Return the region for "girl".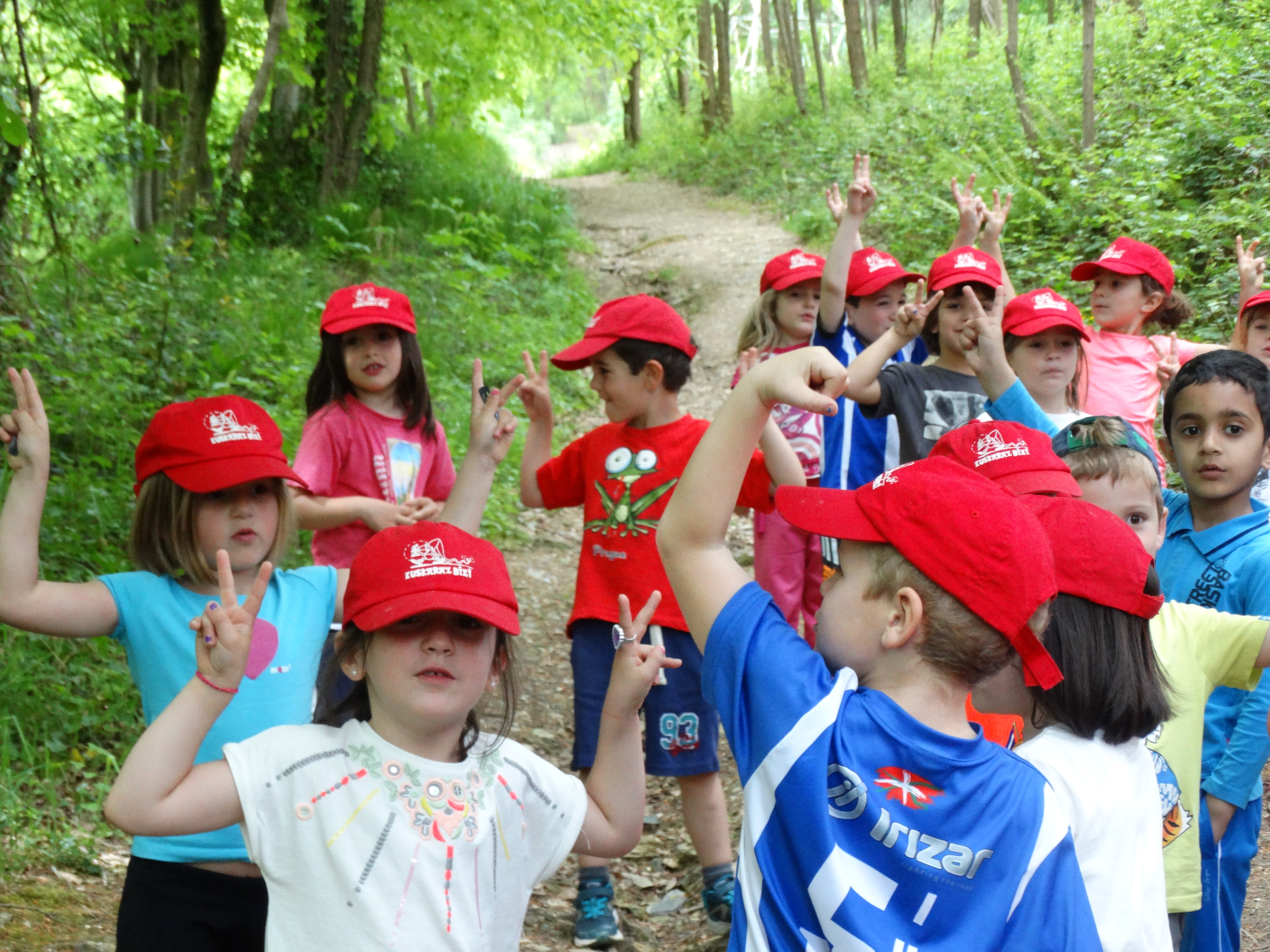
{"x1": 68, "y1": 70, "x2": 113, "y2": 177}.
